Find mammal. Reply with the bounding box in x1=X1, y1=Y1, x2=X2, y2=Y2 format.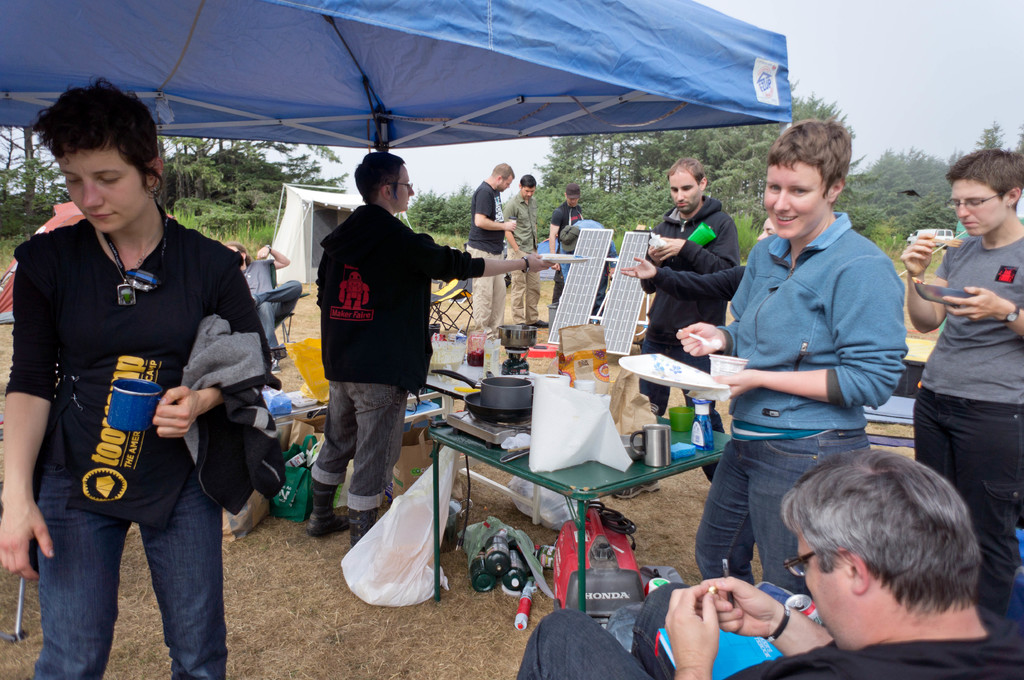
x1=676, y1=118, x2=908, y2=594.
